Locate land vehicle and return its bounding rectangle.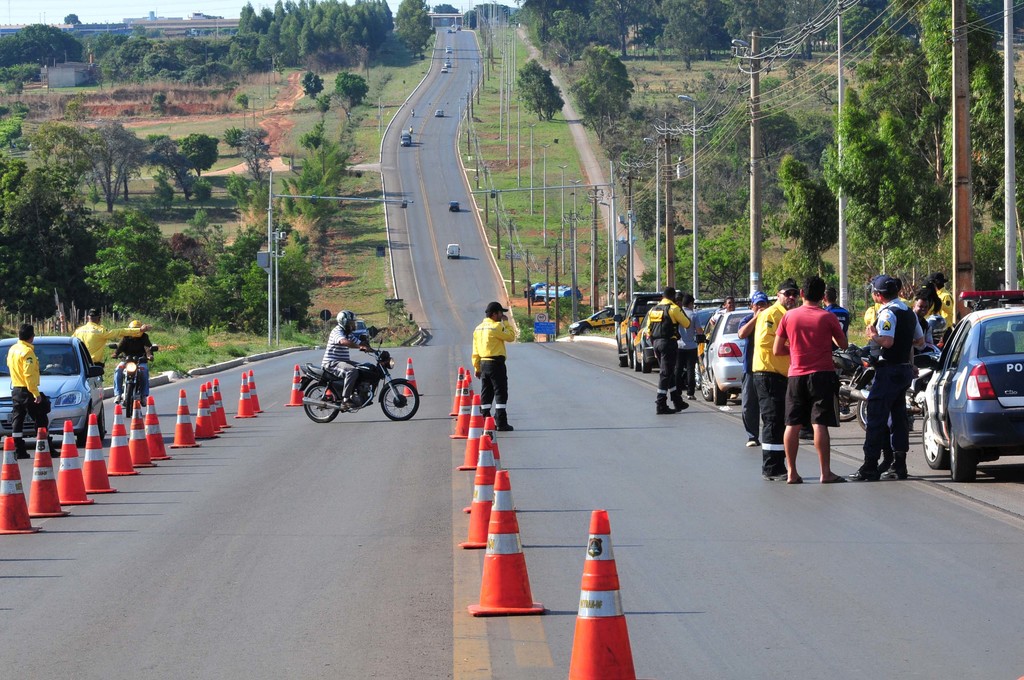
<bbox>399, 128, 412, 148</bbox>.
